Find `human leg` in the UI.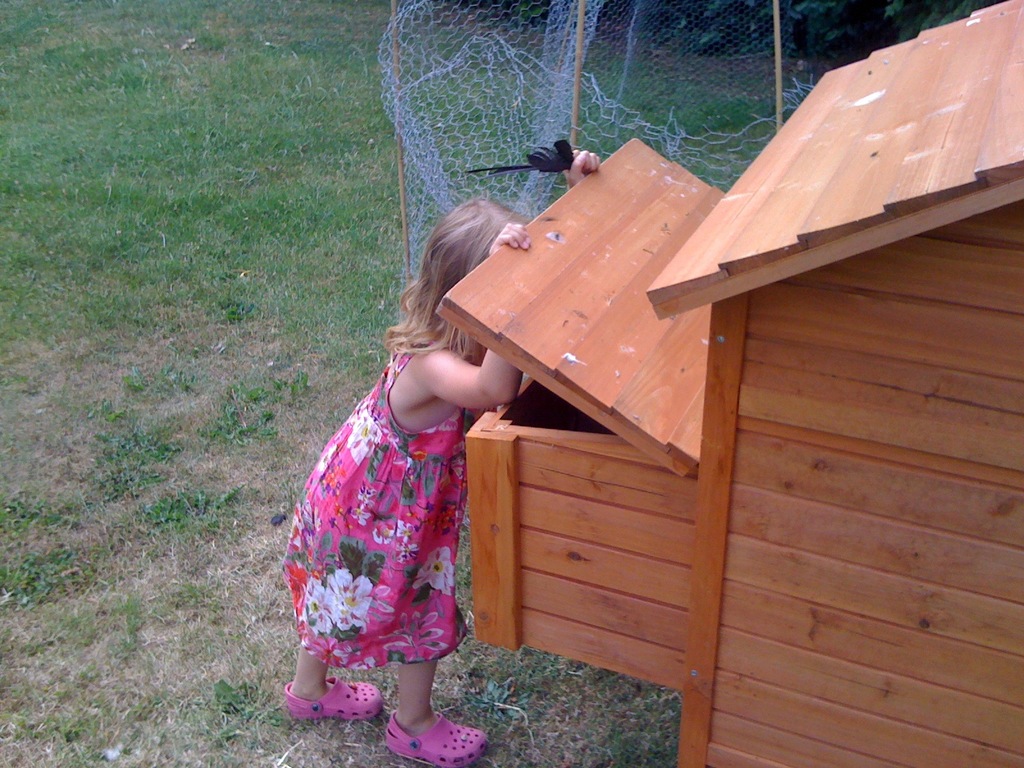
UI element at bbox=[291, 641, 386, 719].
